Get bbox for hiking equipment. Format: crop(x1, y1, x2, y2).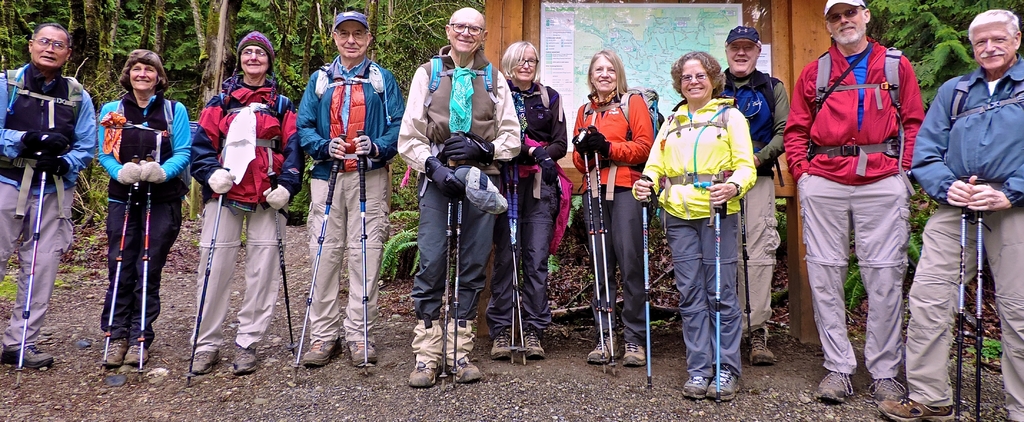
crop(876, 394, 955, 421).
